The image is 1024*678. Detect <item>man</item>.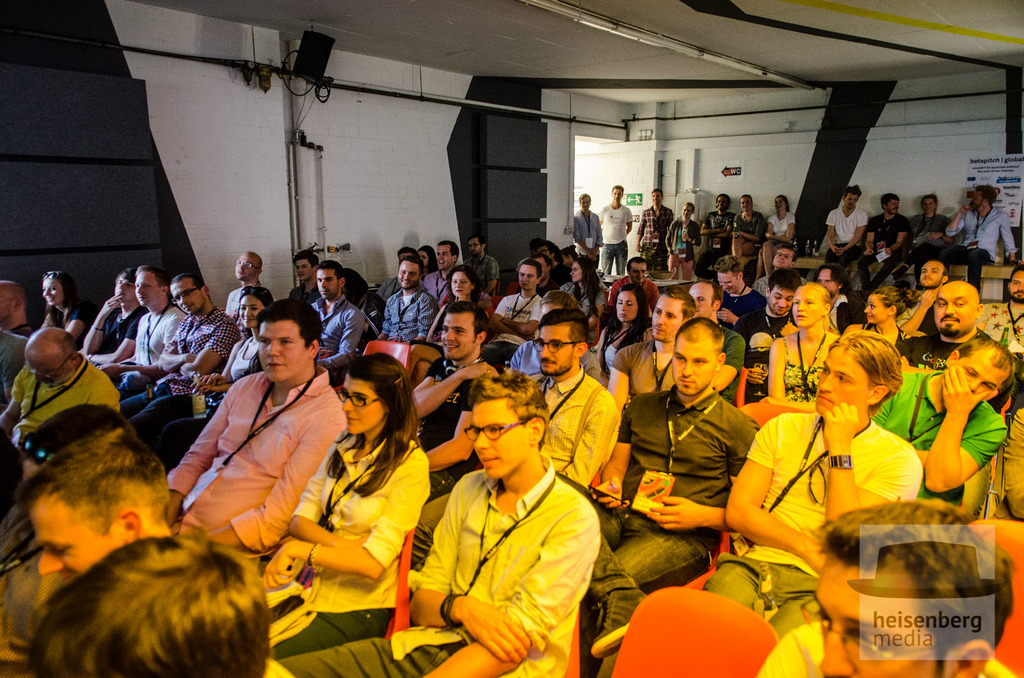
Detection: crop(308, 258, 367, 368).
